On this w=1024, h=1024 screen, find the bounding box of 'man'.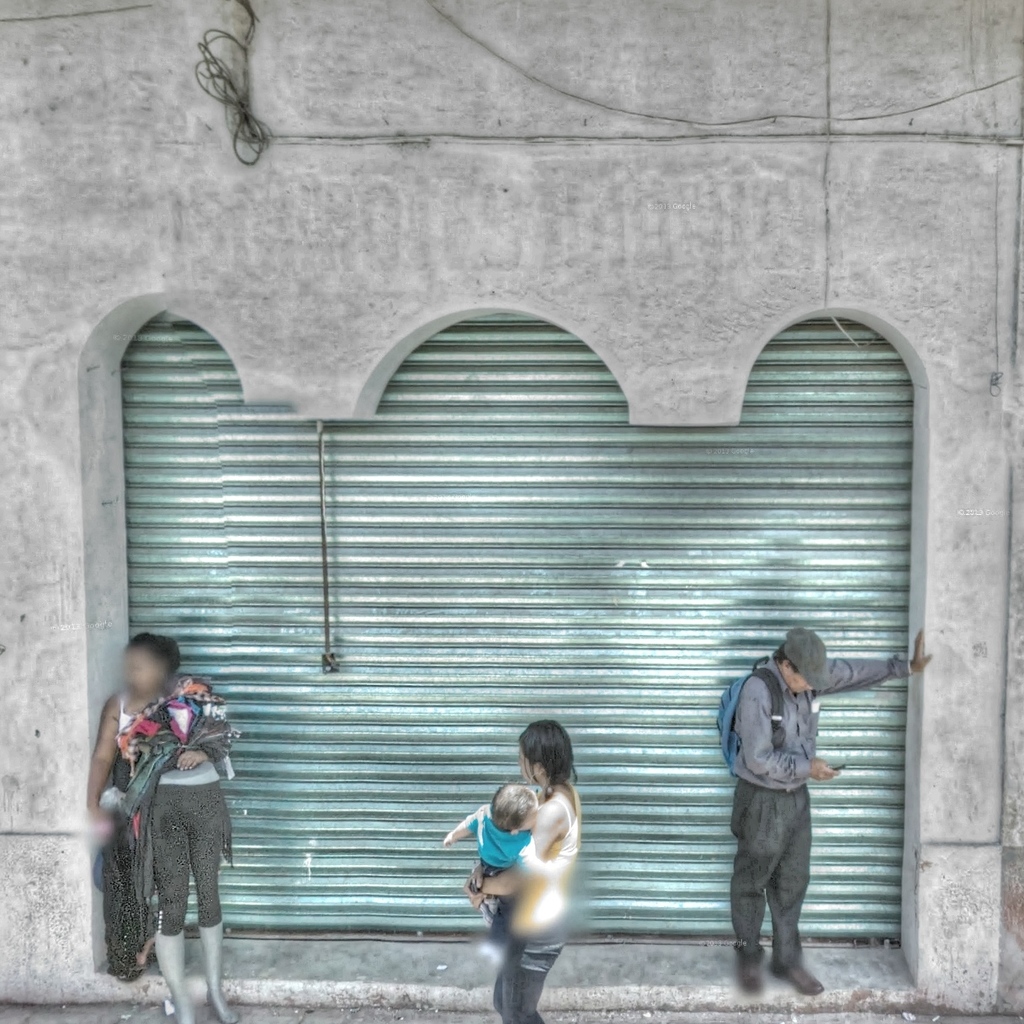
Bounding box: <region>729, 629, 936, 994</region>.
